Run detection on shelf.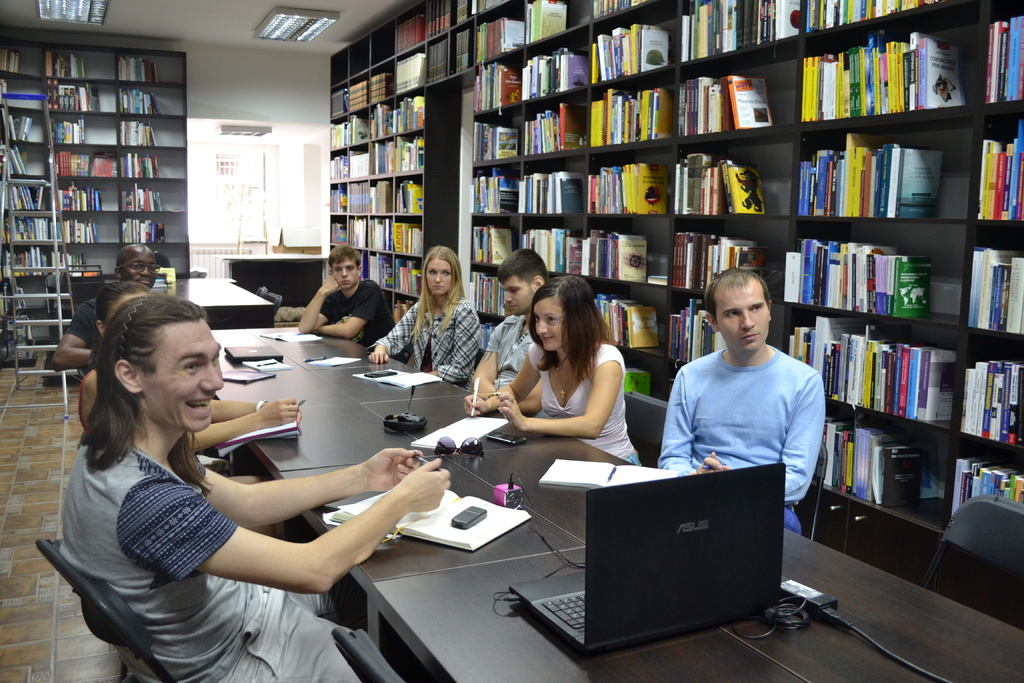
Result: x1=371 y1=96 x2=399 y2=138.
